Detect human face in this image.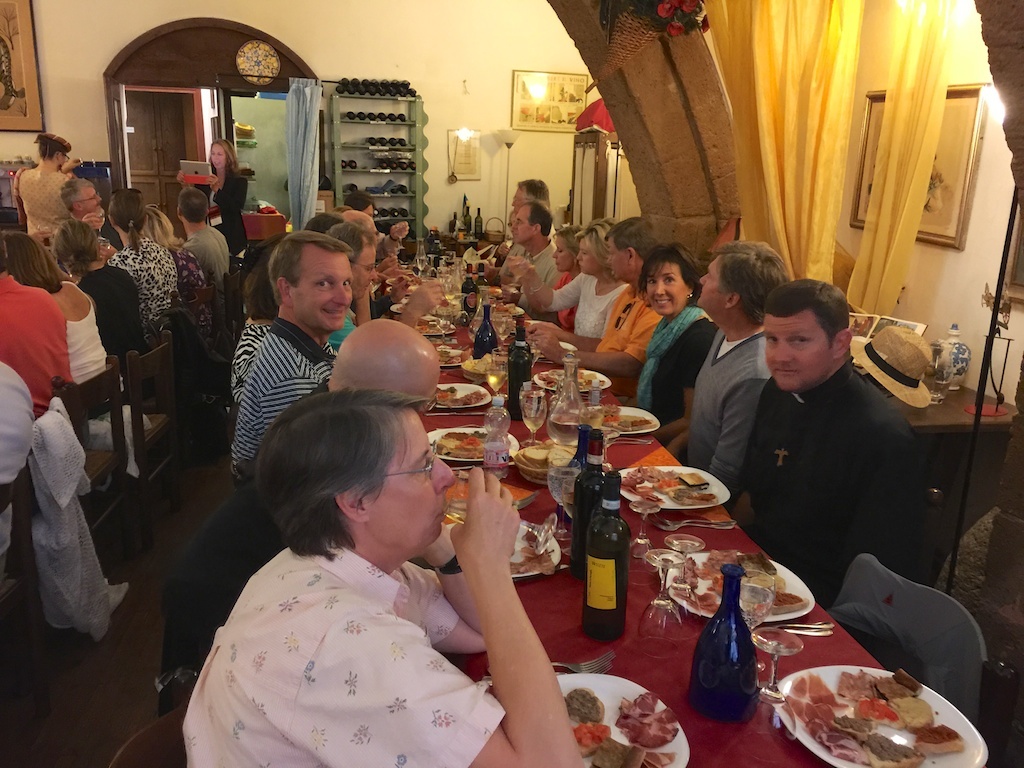
Detection: pyautogui.locateOnScreen(296, 250, 351, 332).
